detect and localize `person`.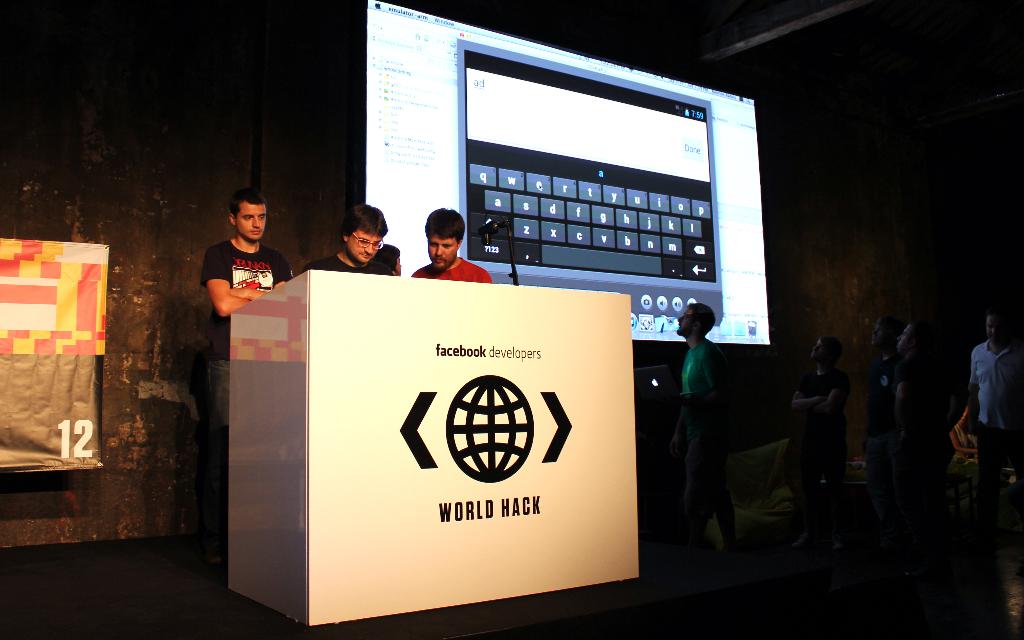
Localized at crop(791, 336, 849, 516).
